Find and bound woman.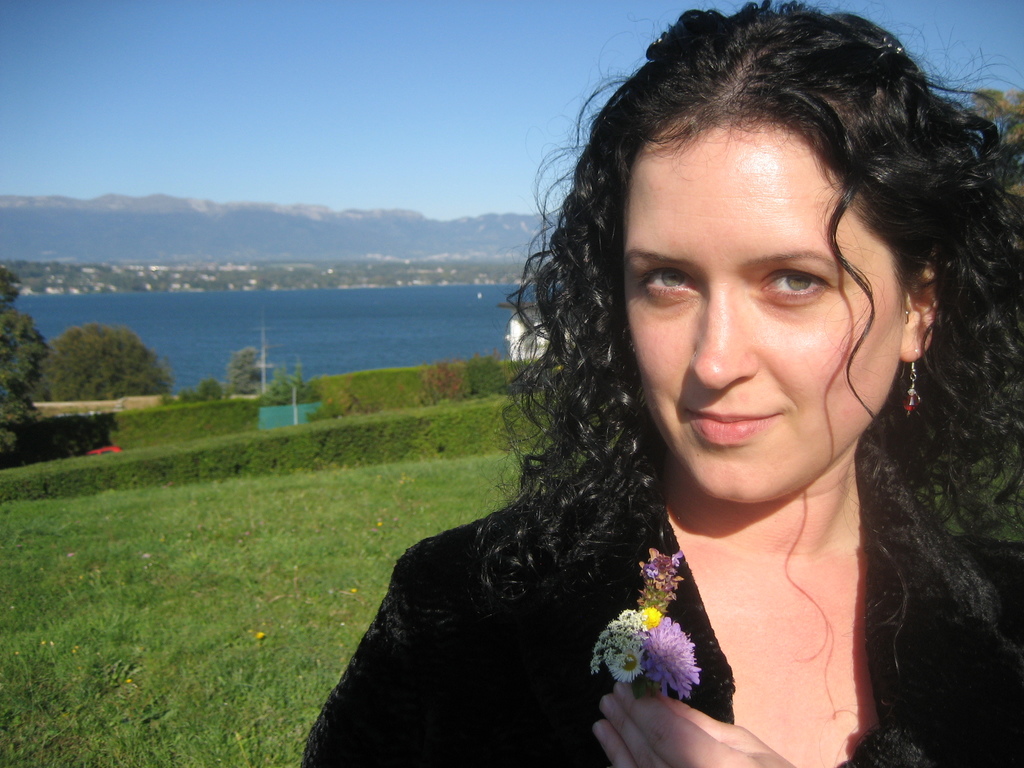
Bound: {"x1": 309, "y1": 3, "x2": 1023, "y2": 764}.
